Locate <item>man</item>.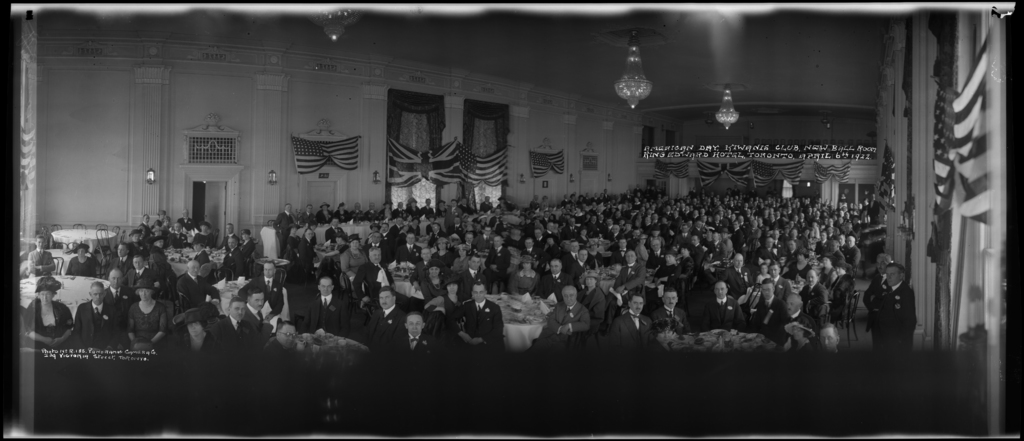
Bounding box: [x1=496, y1=212, x2=512, y2=234].
